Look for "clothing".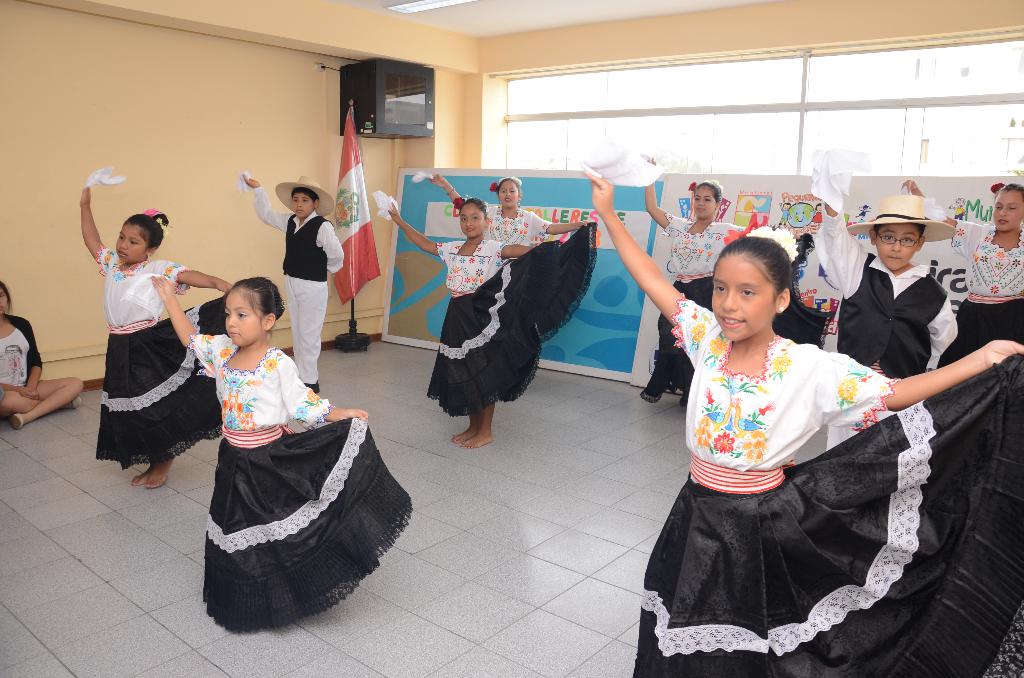
Found: box(455, 204, 595, 337).
